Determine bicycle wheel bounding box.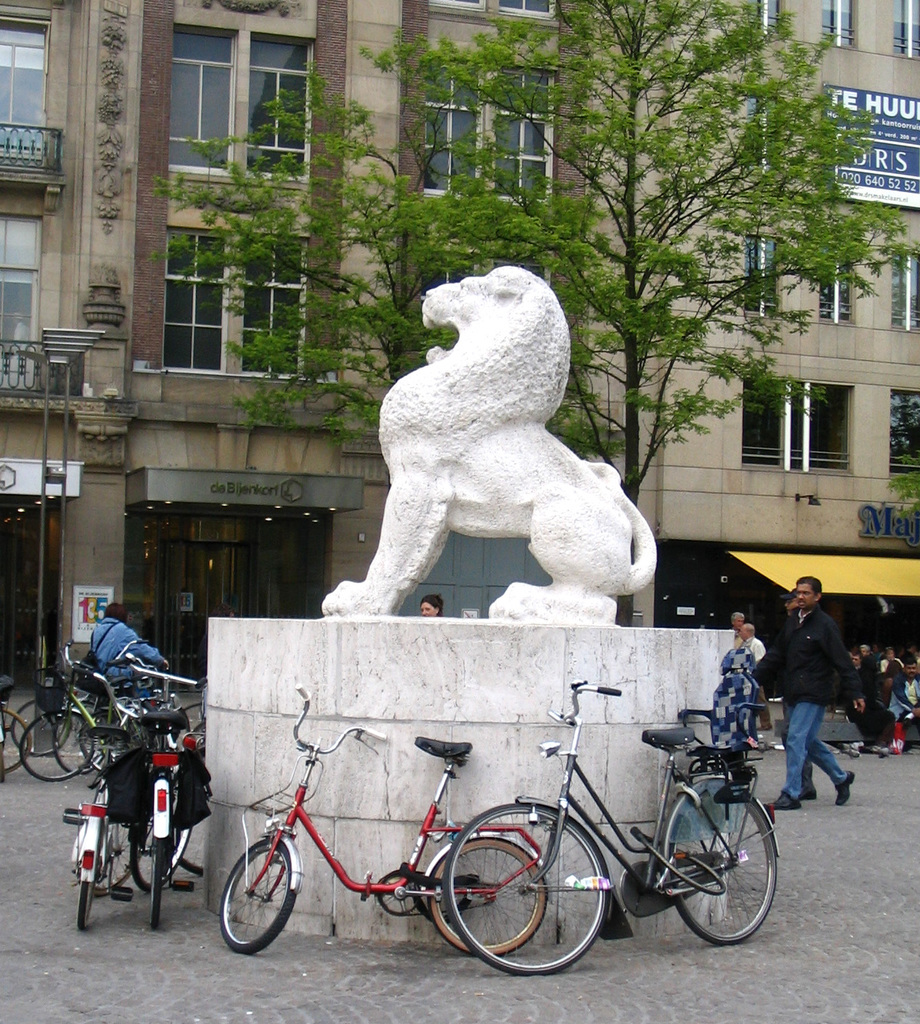
Determined: [78, 822, 102, 933].
